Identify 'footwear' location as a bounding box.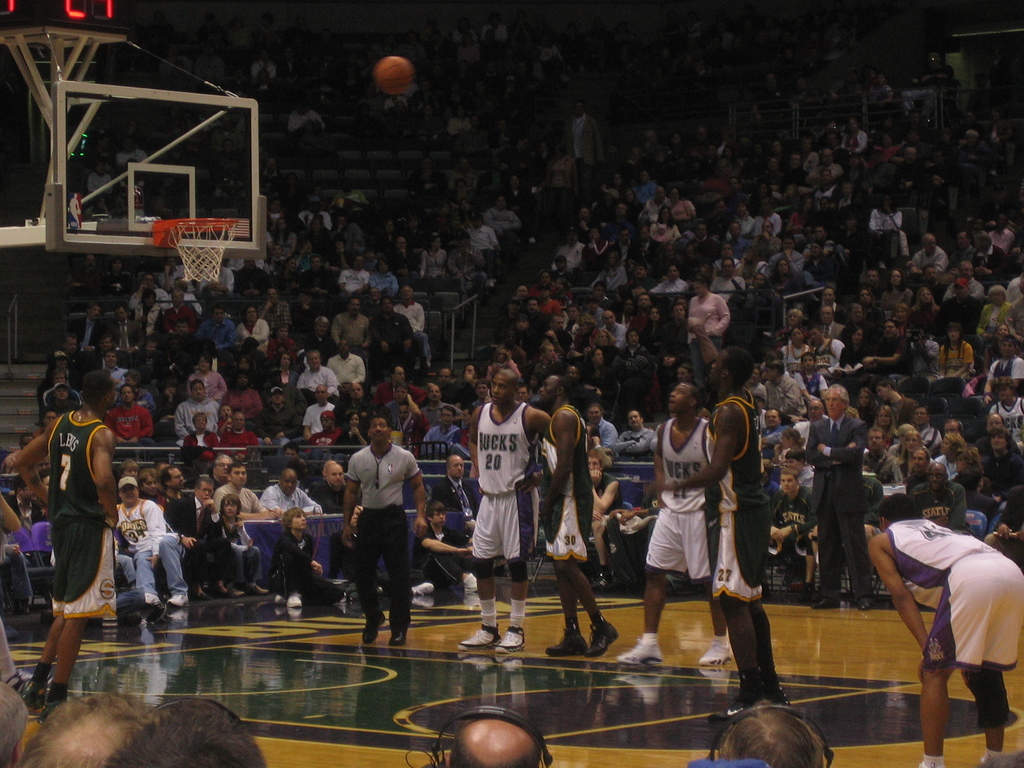
x1=502 y1=620 x2=520 y2=650.
